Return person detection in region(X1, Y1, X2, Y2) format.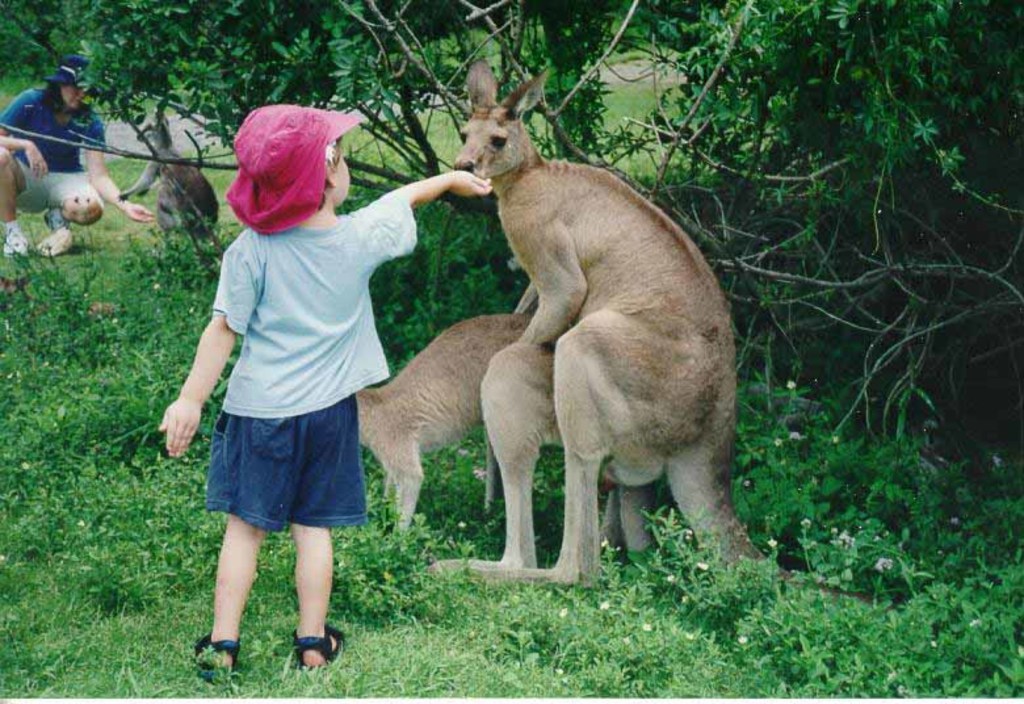
region(0, 51, 154, 267).
